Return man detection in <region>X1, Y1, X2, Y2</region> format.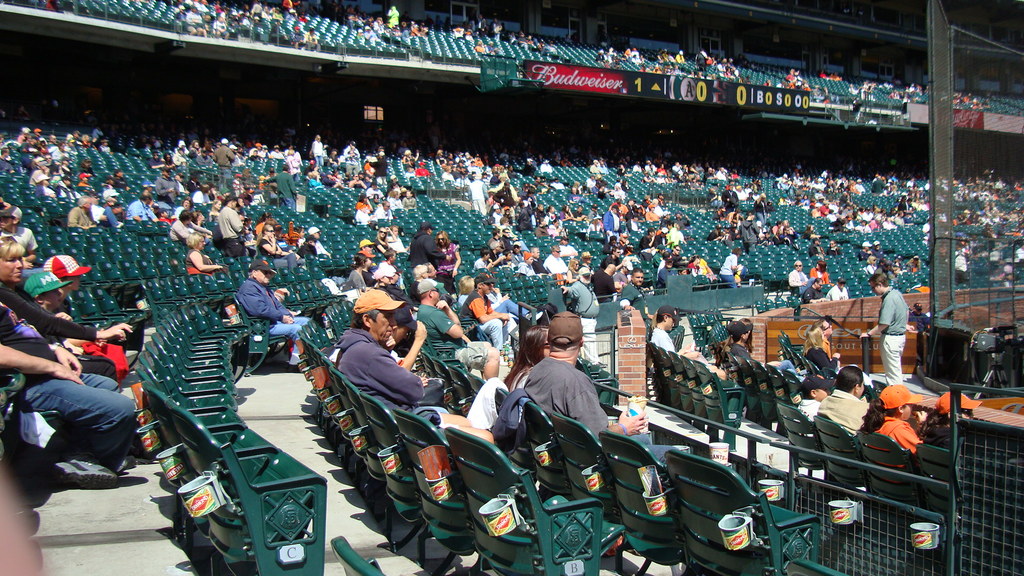
<region>649, 200, 662, 218</region>.
